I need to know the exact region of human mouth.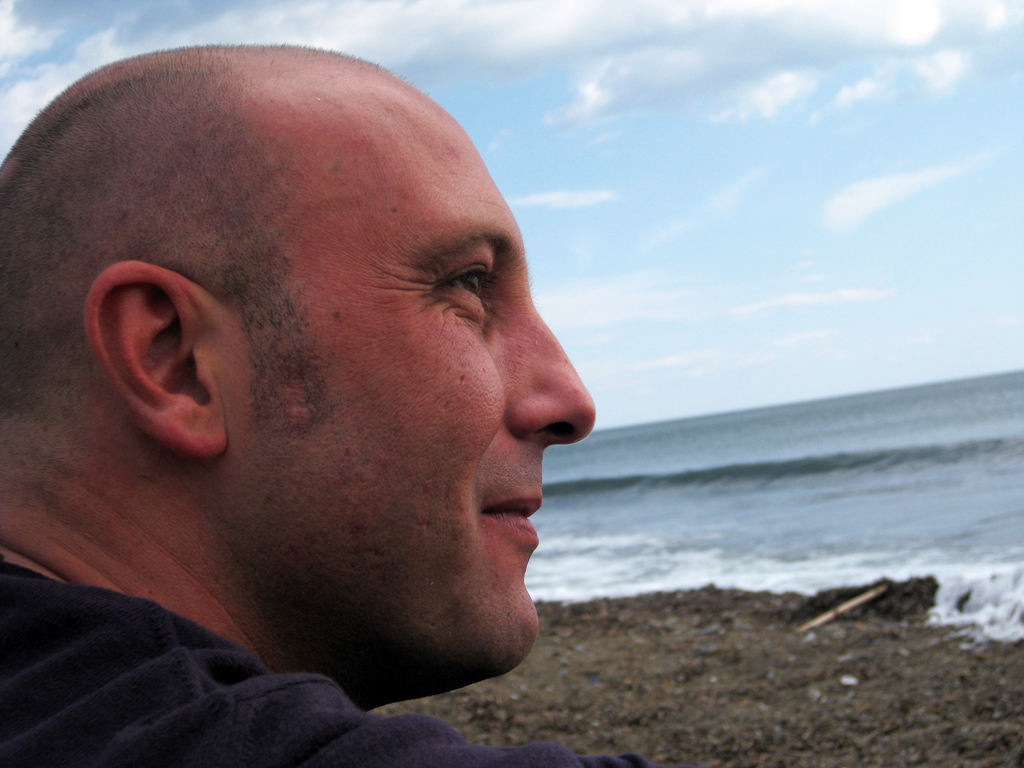
Region: region(469, 474, 544, 548).
